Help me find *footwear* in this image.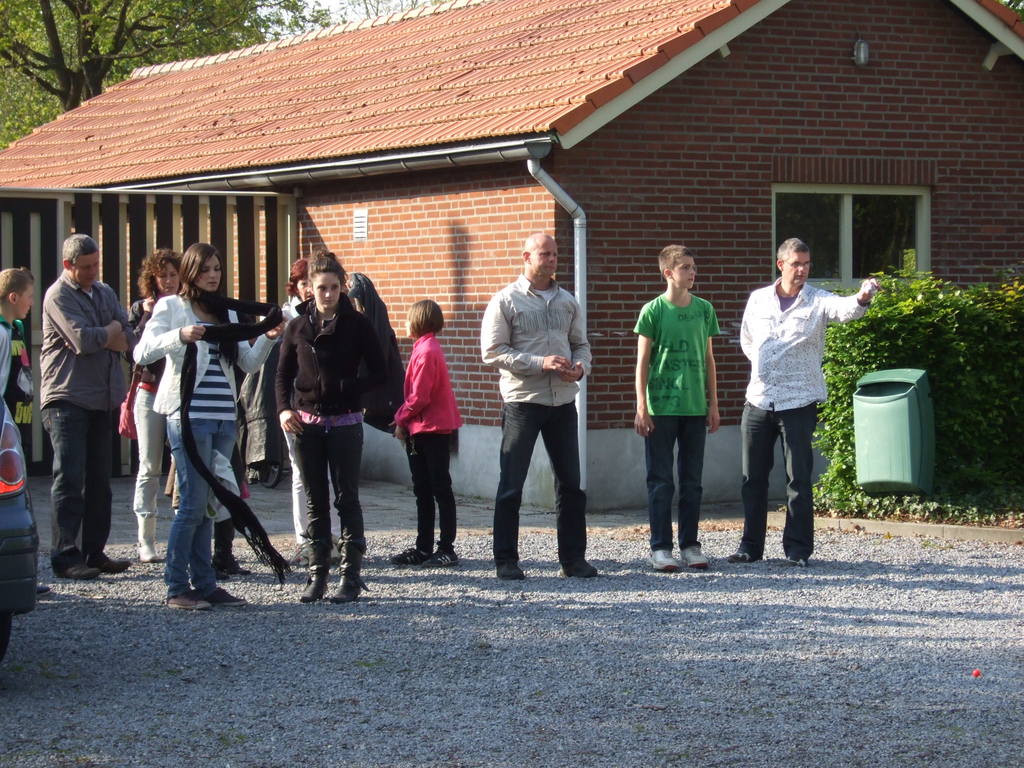
Found it: [392, 548, 430, 566].
